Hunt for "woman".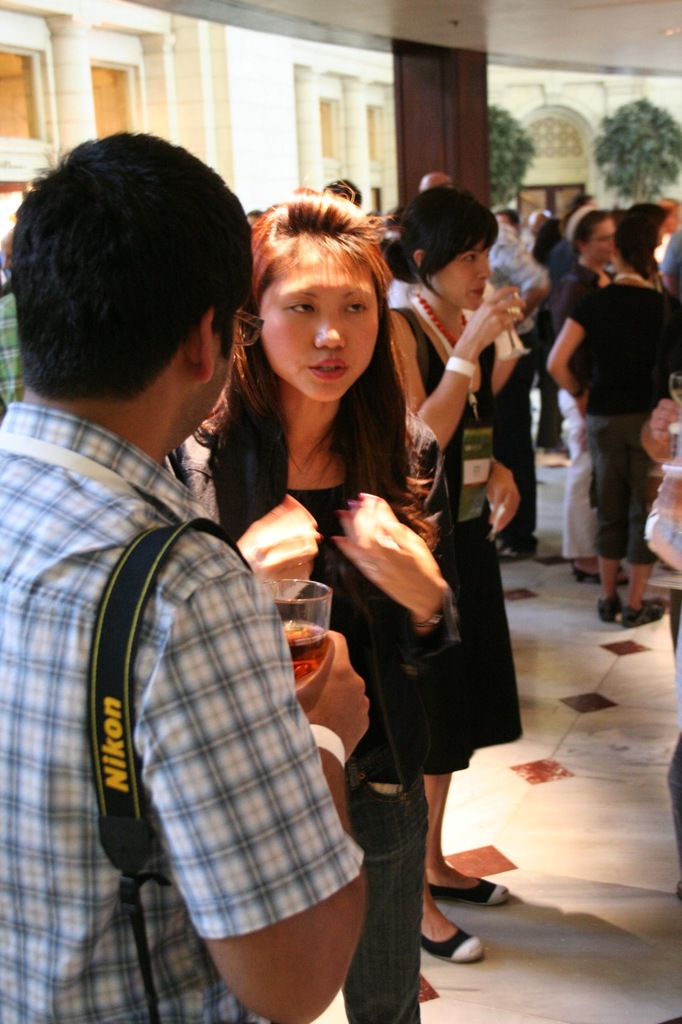
Hunted down at 540,203,636,582.
